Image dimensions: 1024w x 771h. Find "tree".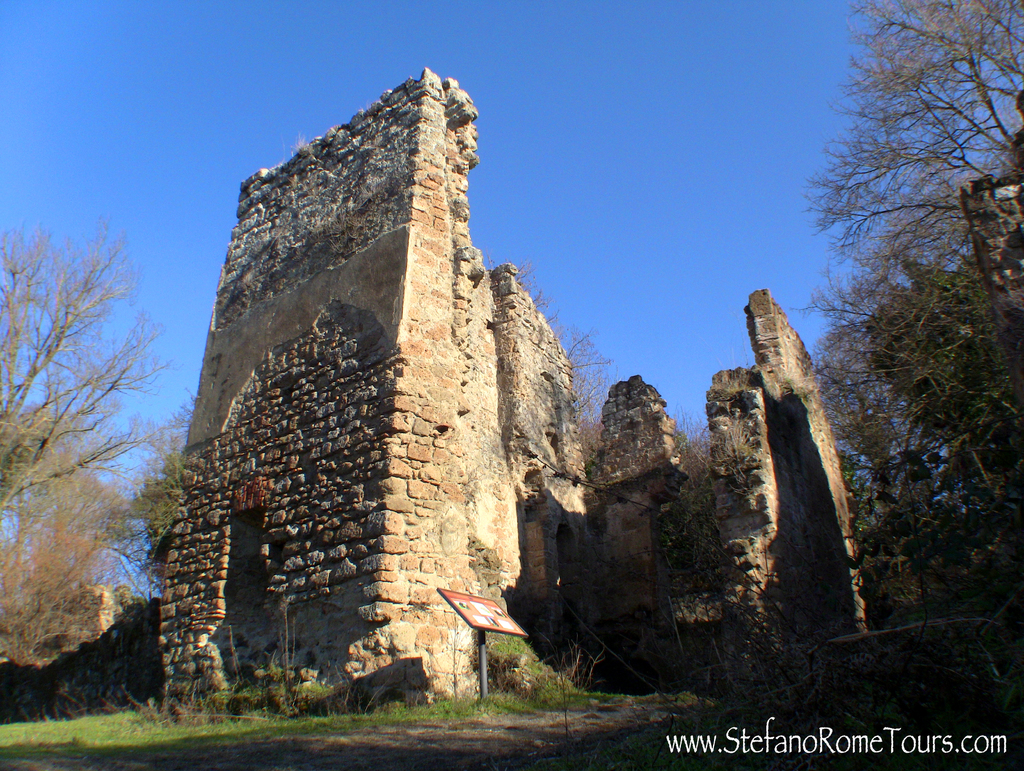
pyautogui.locateOnScreen(104, 422, 188, 581).
